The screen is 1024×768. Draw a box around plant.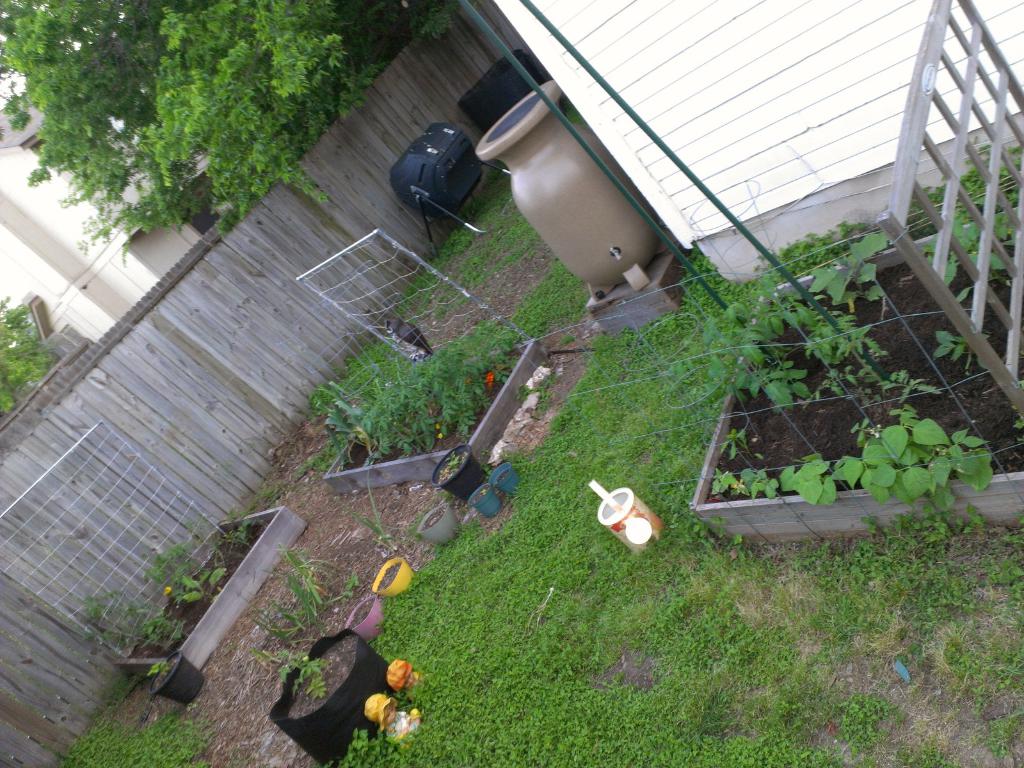
515/262/588/331.
